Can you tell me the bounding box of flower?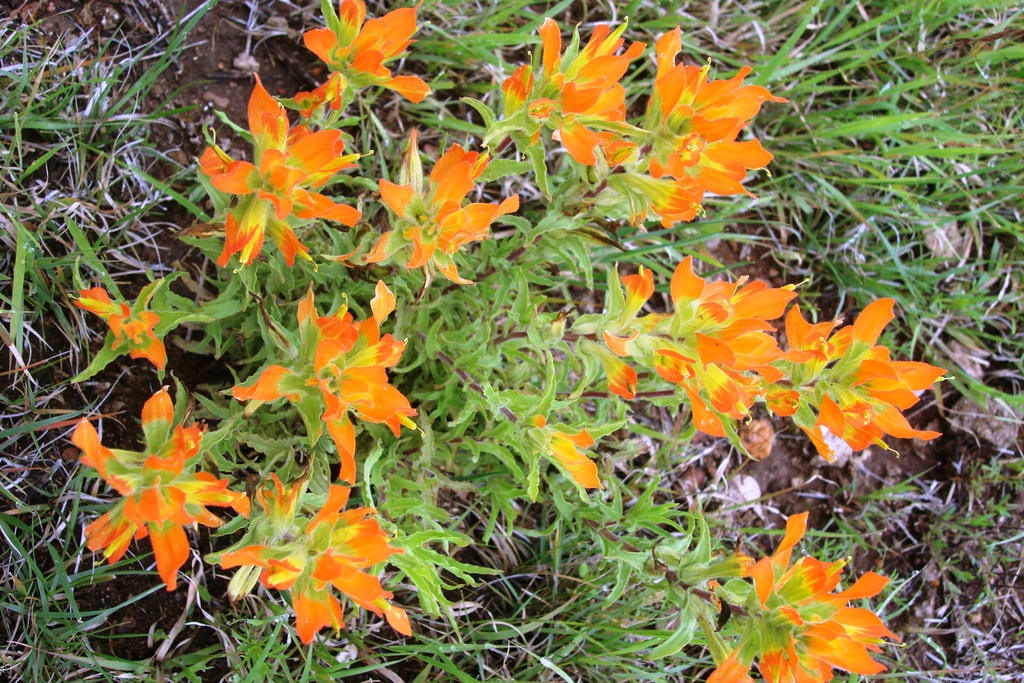
select_region(636, 28, 788, 224).
